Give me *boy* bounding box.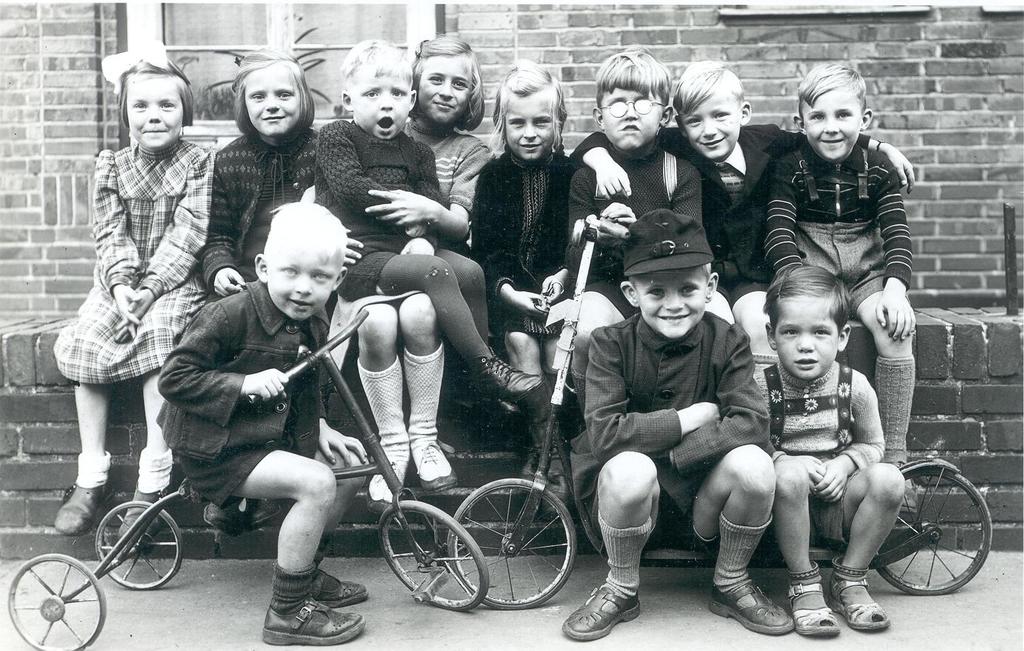
bbox(546, 218, 811, 641).
